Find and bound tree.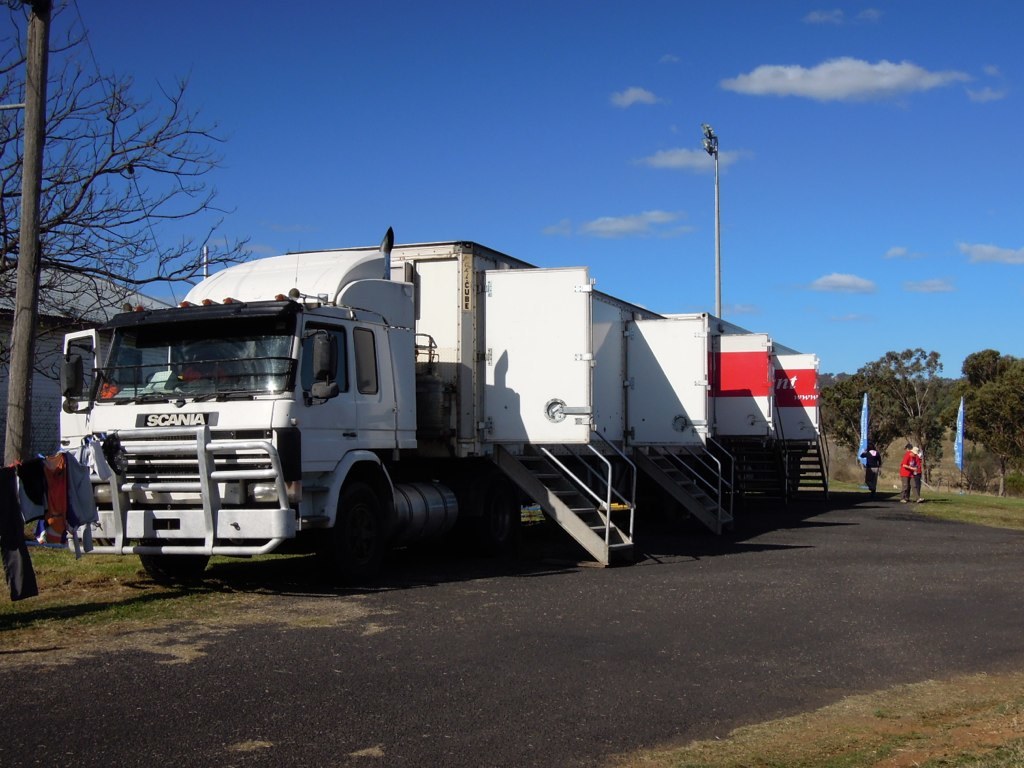
Bound: {"left": 953, "top": 348, "right": 1023, "bottom": 494}.
